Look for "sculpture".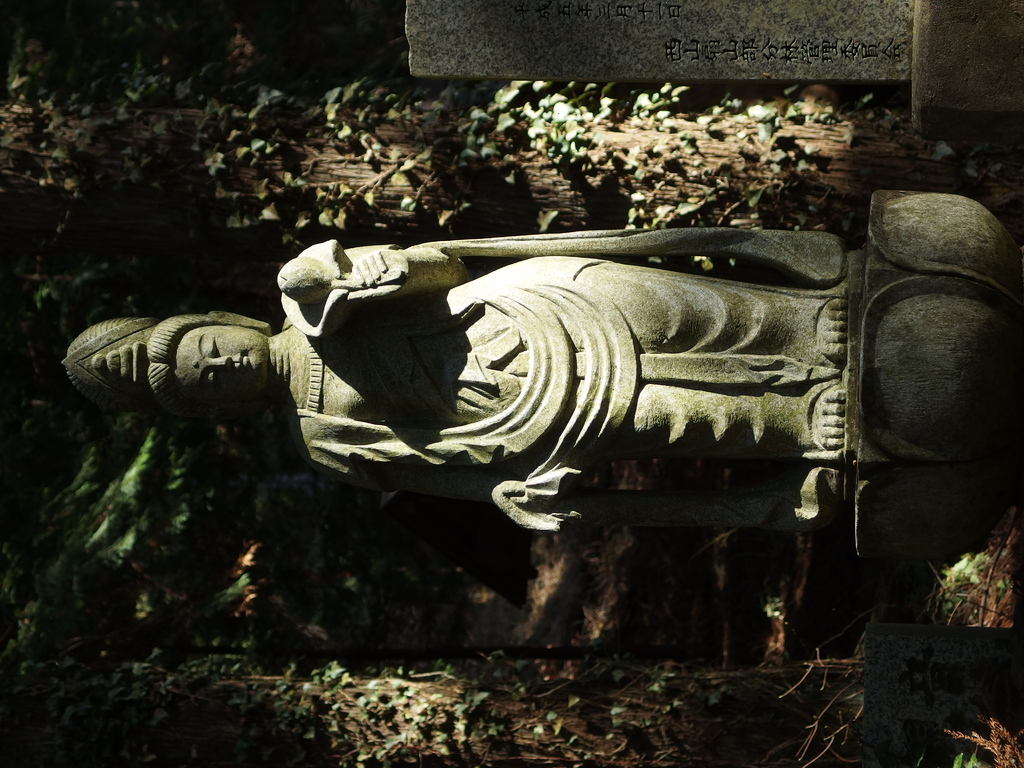
Found: locate(108, 180, 966, 627).
